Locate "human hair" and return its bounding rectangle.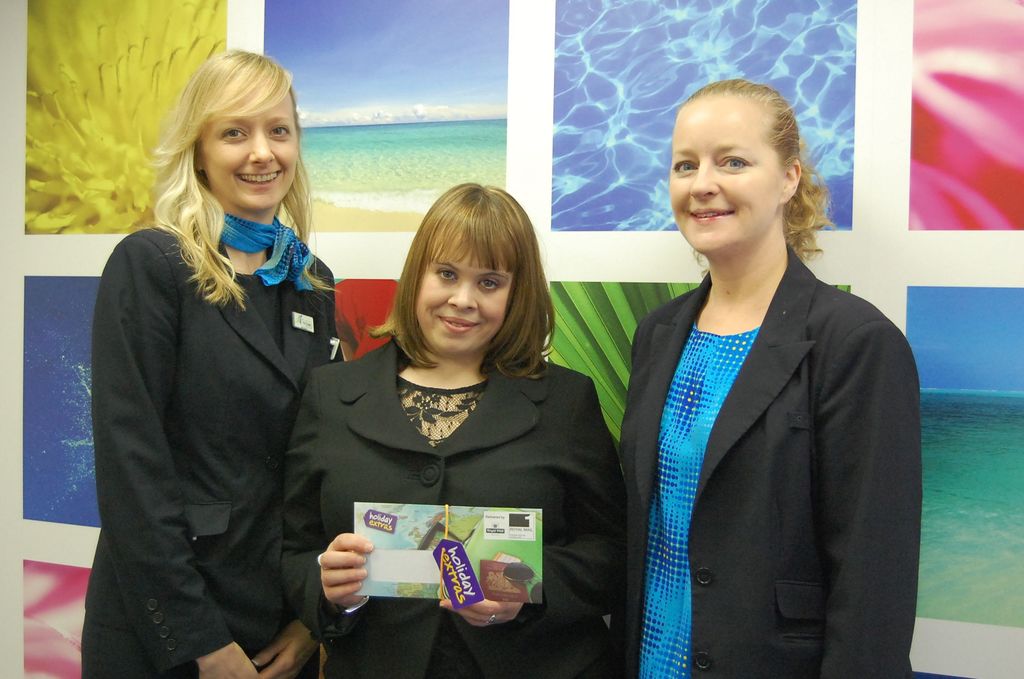
364,181,557,382.
